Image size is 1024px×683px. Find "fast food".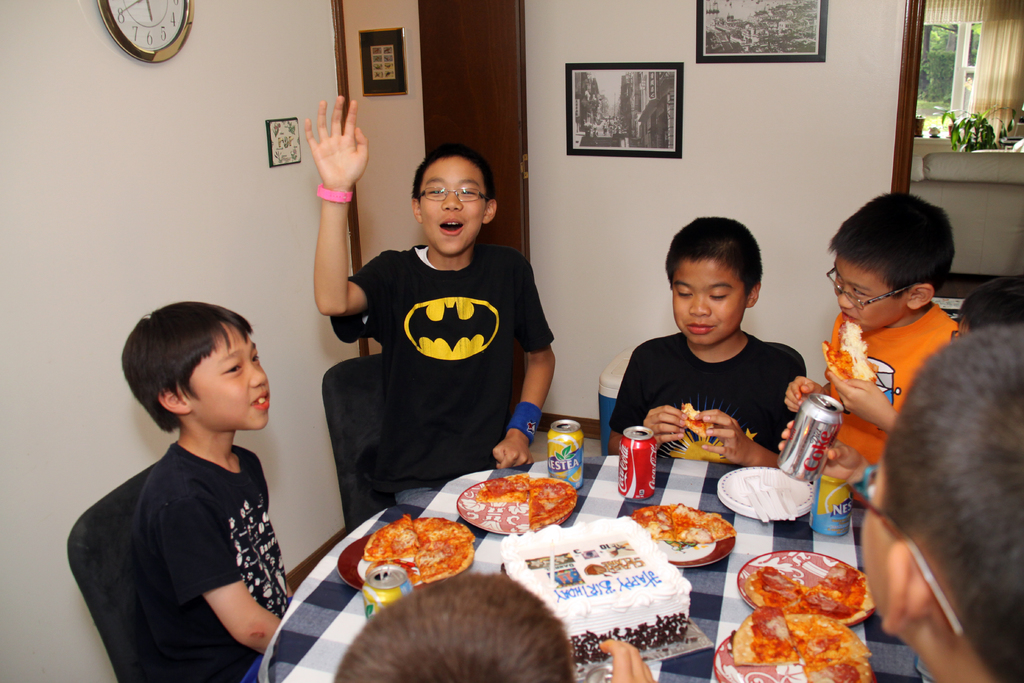
pyautogui.locateOnScreen(742, 563, 863, 616).
